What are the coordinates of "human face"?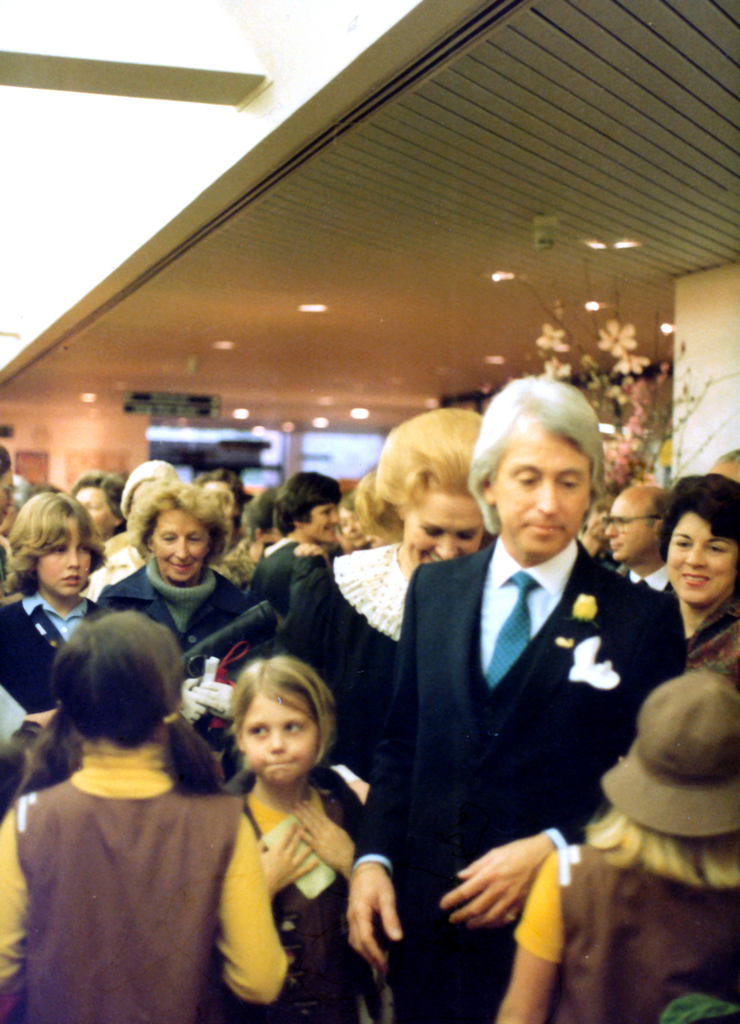
left=309, top=496, right=341, bottom=535.
